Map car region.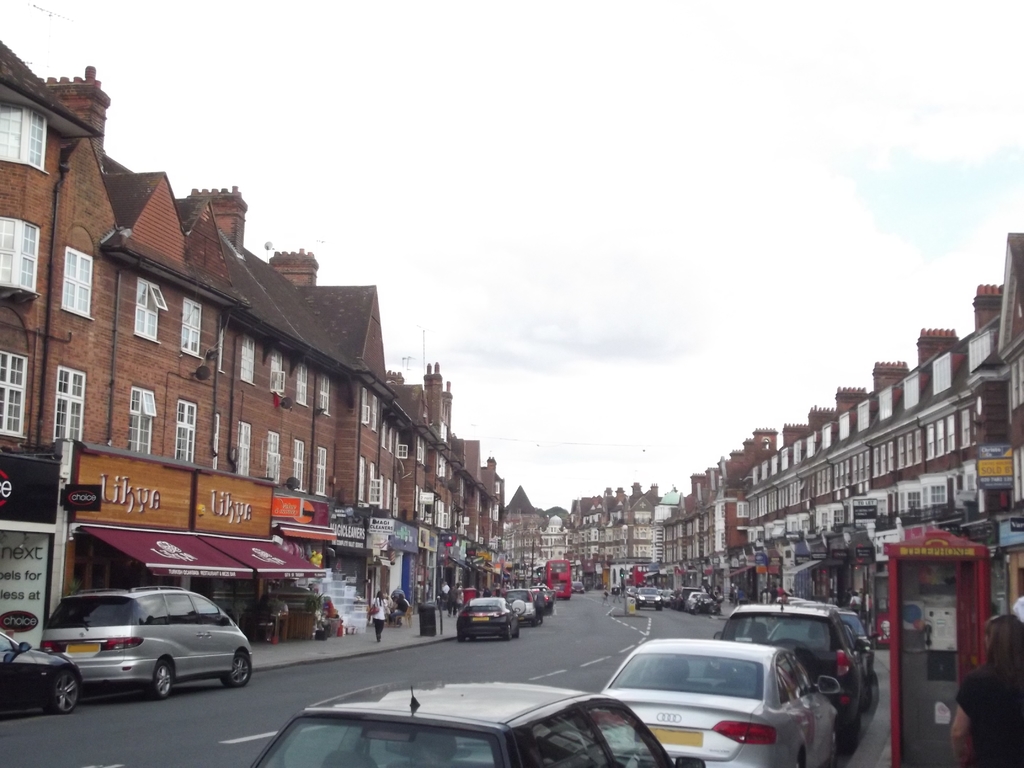
Mapped to bbox=[255, 683, 708, 767].
